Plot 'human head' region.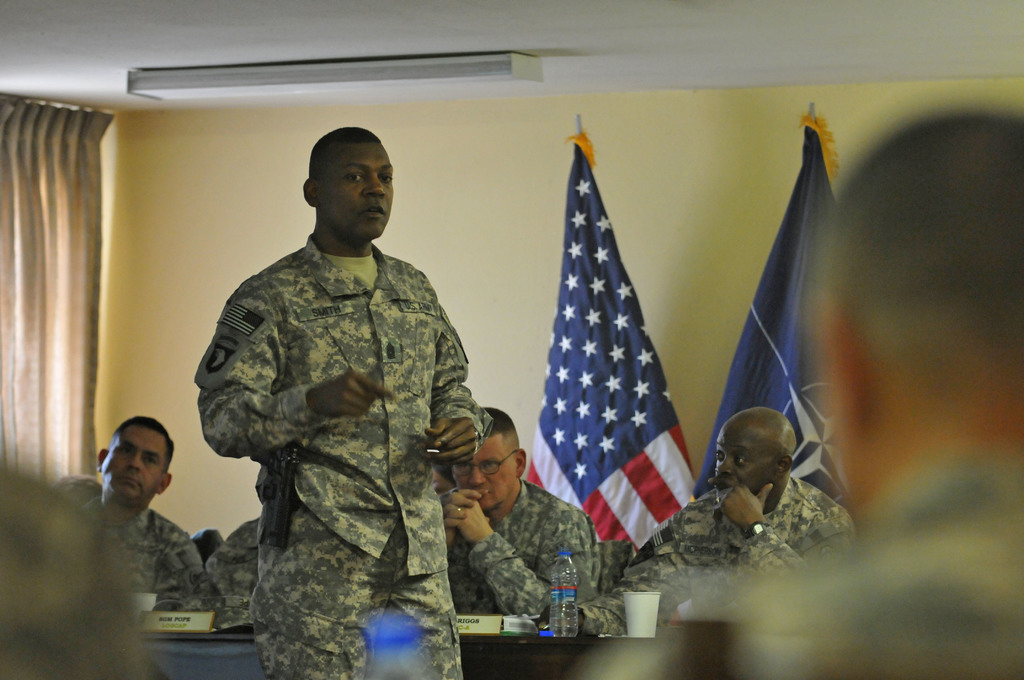
Plotted at <box>92,423,172,507</box>.
